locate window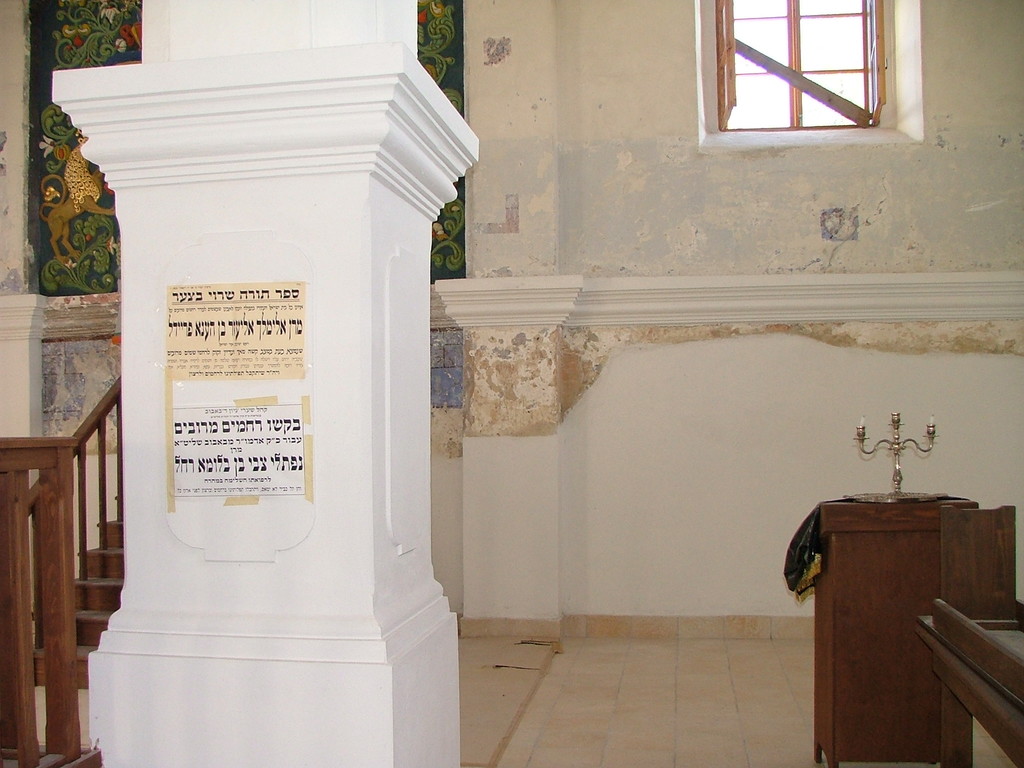
[left=728, top=0, right=916, bottom=129]
